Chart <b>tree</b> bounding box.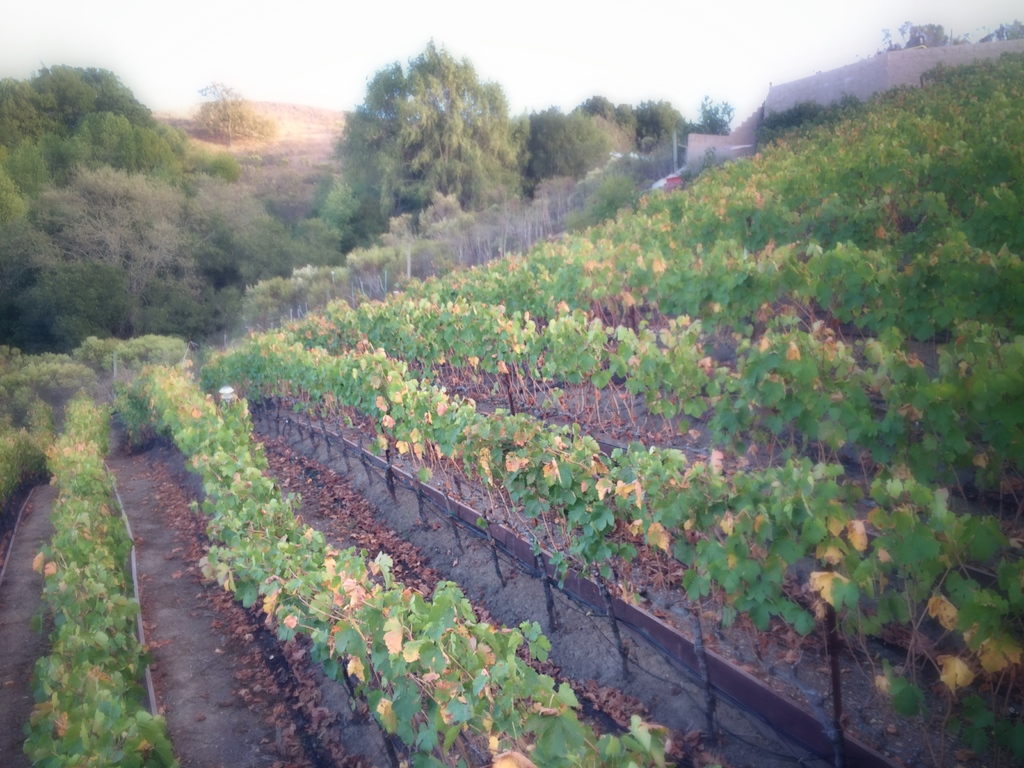
Charted: 189, 77, 282, 148.
